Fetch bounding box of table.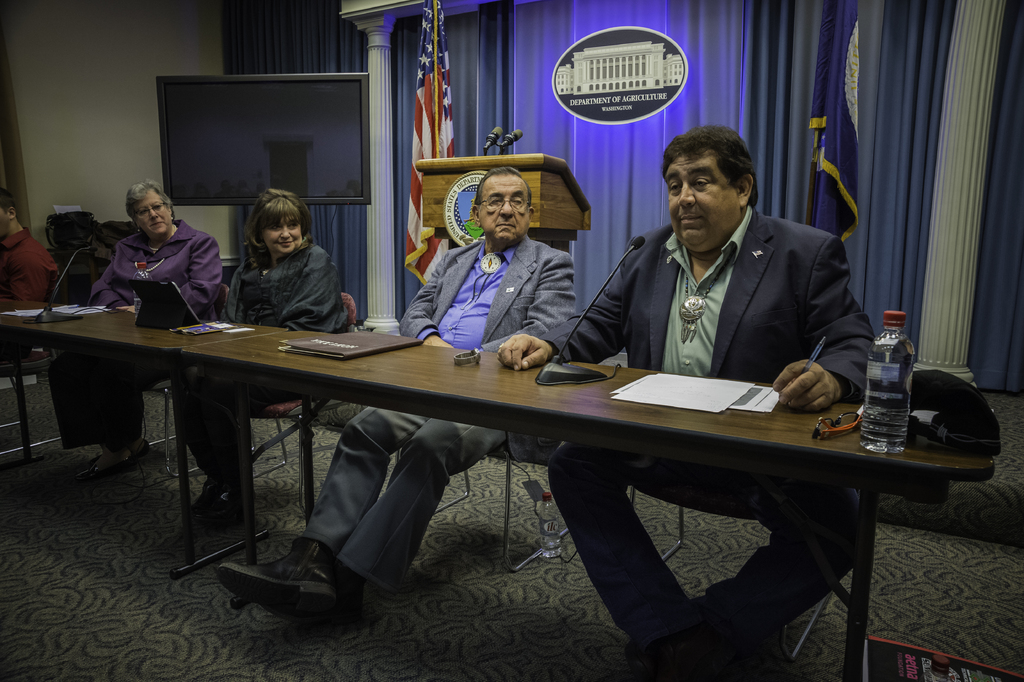
Bbox: [left=40, top=310, right=971, bottom=640].
